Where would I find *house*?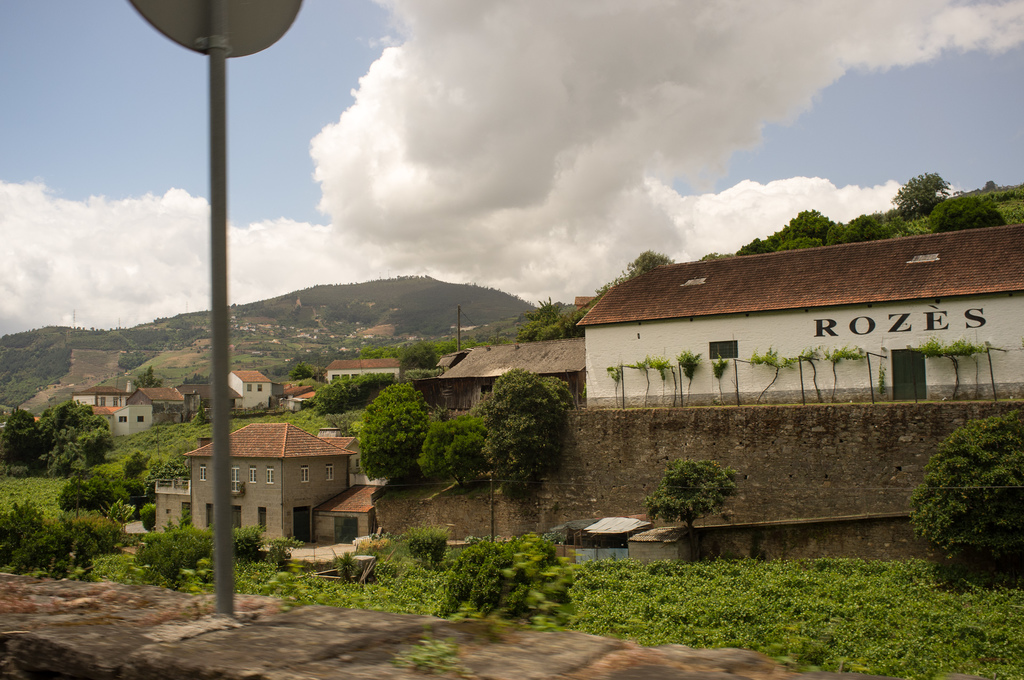
At <box>573,291,606,311</box>.
